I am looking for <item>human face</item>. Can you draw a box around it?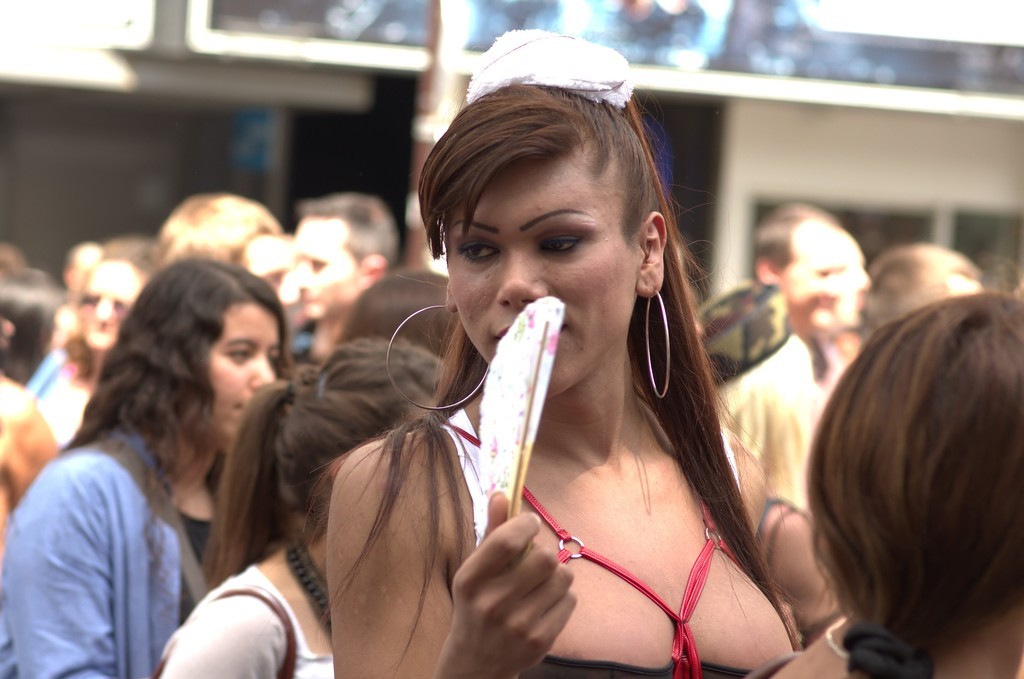
Sure, the bounding box is {"x1": 446, "y1": 157, "x2": 634, "y2": 406}.
